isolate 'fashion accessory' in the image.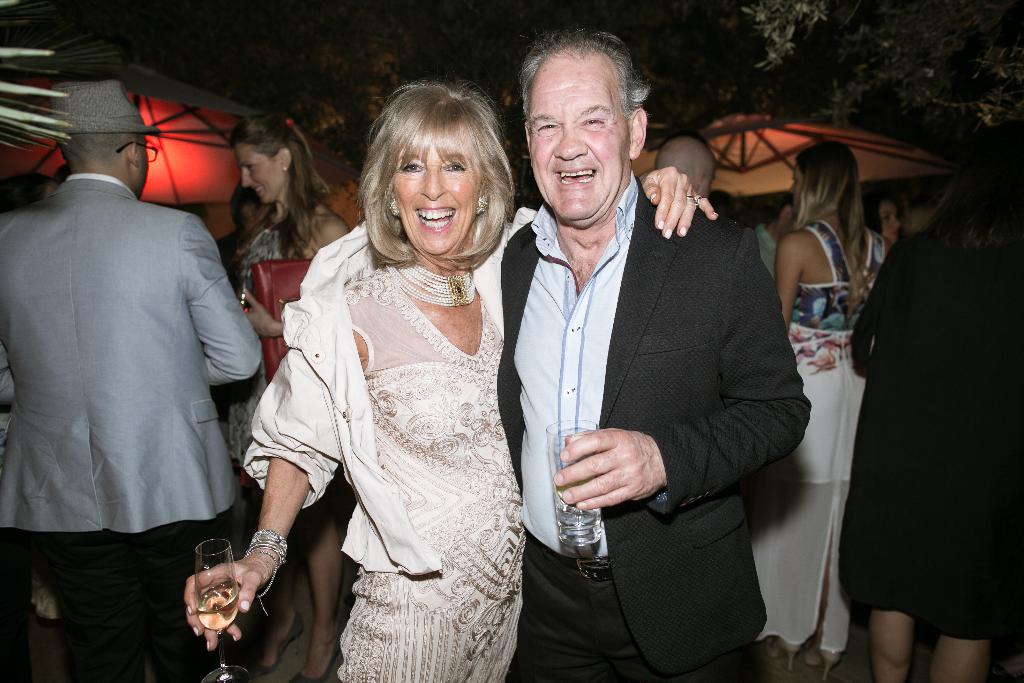
Isolated region: select_region(243, 525, 287, 604).
